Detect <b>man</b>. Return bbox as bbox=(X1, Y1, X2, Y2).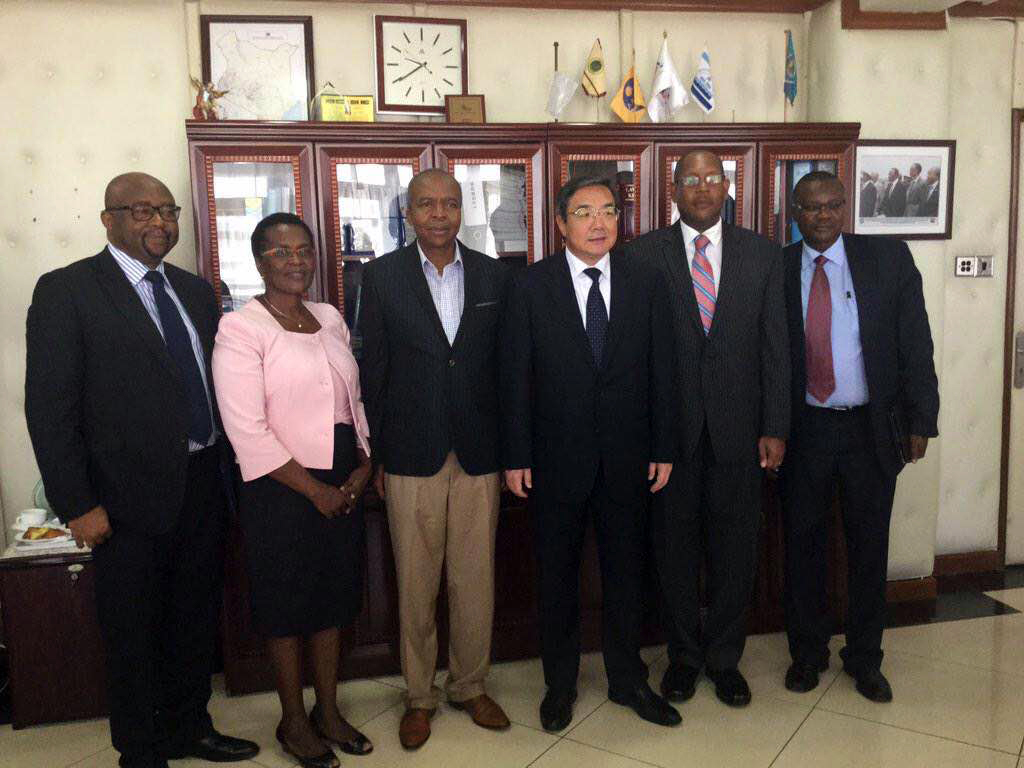
bbox=(920, 164, 940, 215).
